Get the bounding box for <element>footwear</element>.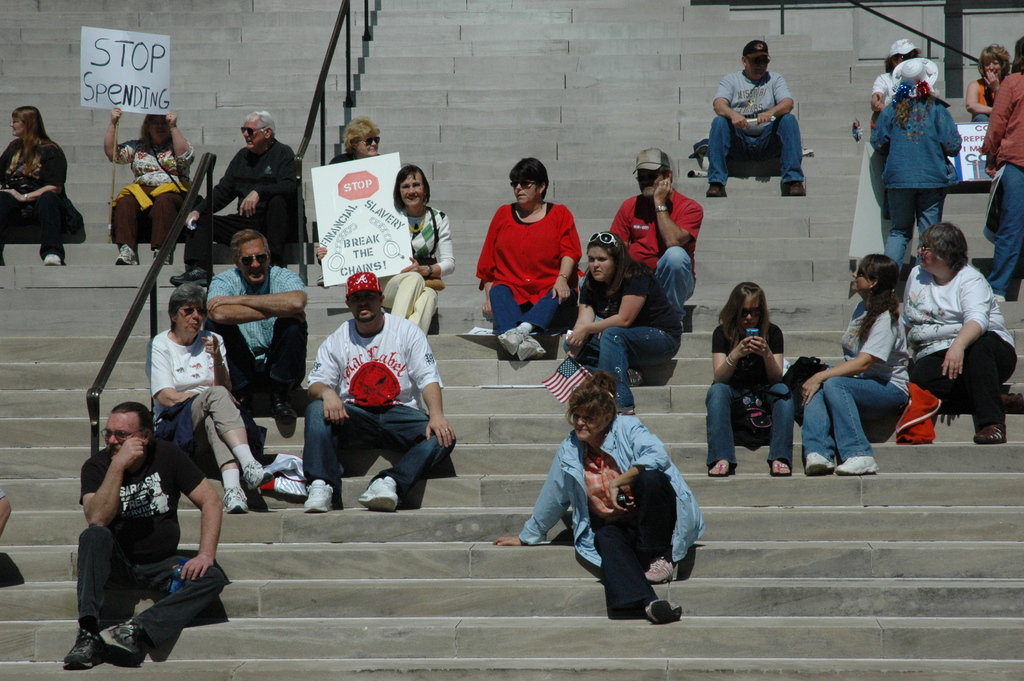
61 627 108 673.
